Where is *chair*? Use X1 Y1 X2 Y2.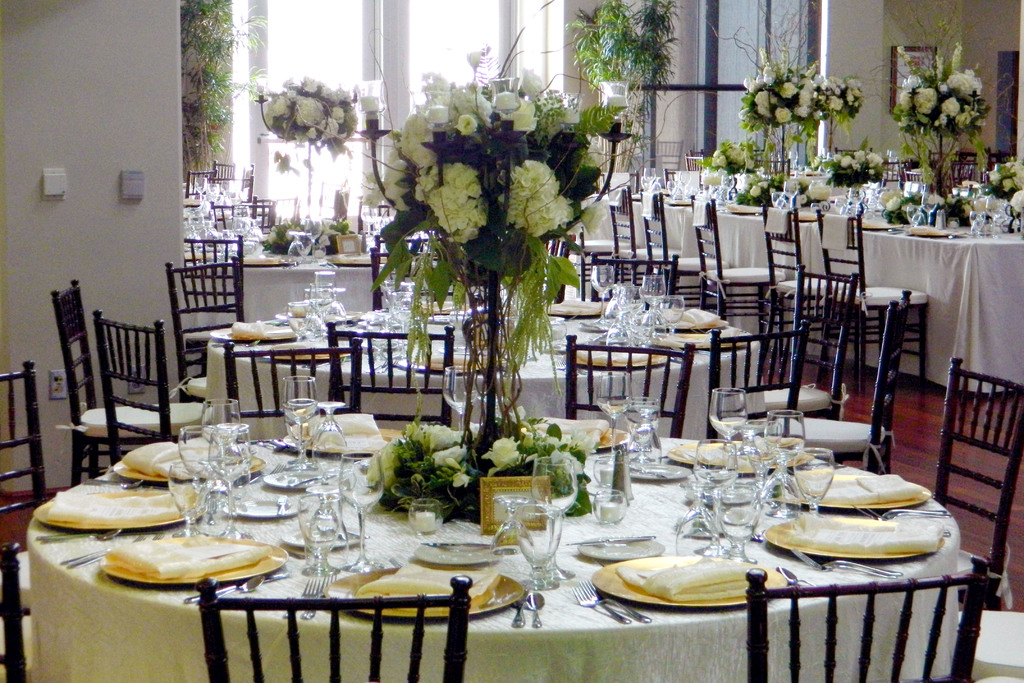
356 189 426 267.
